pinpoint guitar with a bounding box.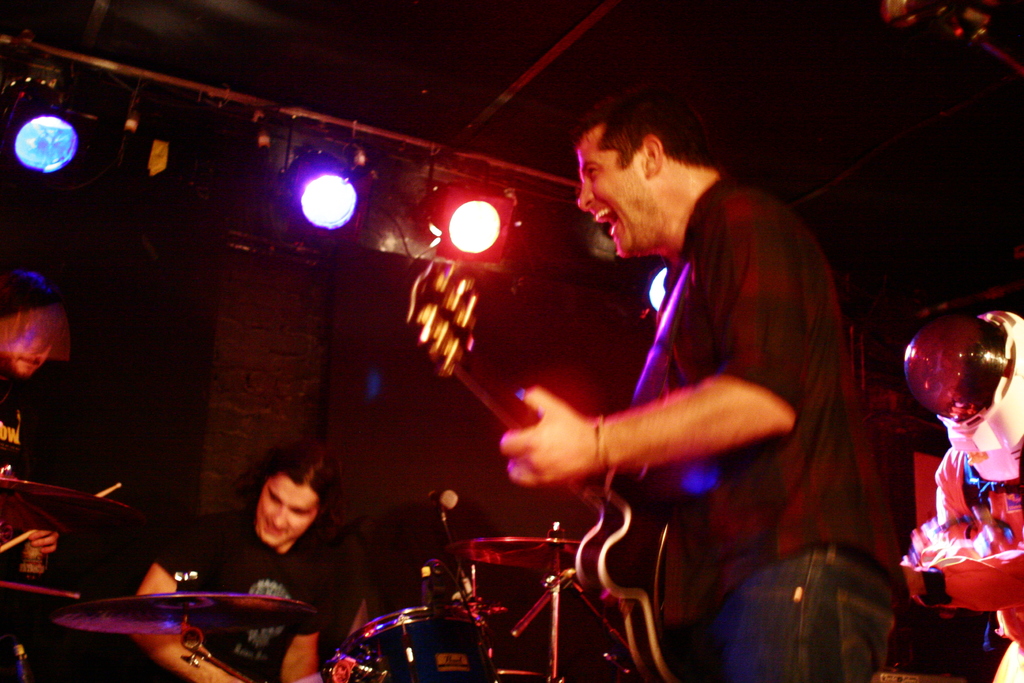
<bbox>403, 251, 670, 682</bbox>.
